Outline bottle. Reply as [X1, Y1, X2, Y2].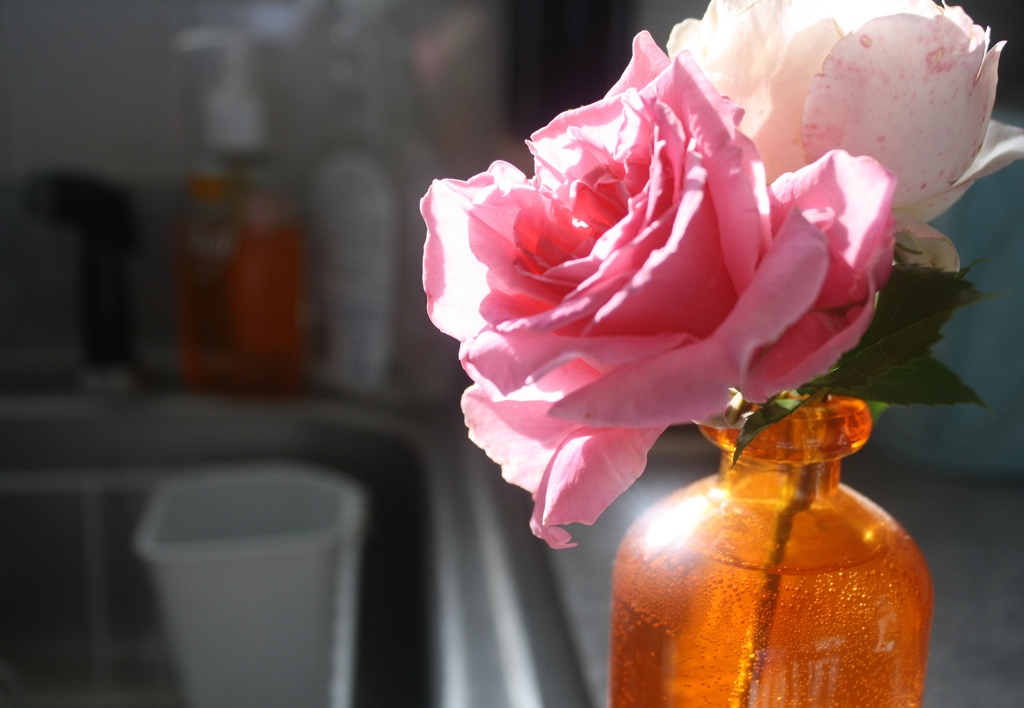
[609, 393, 929, 707].
